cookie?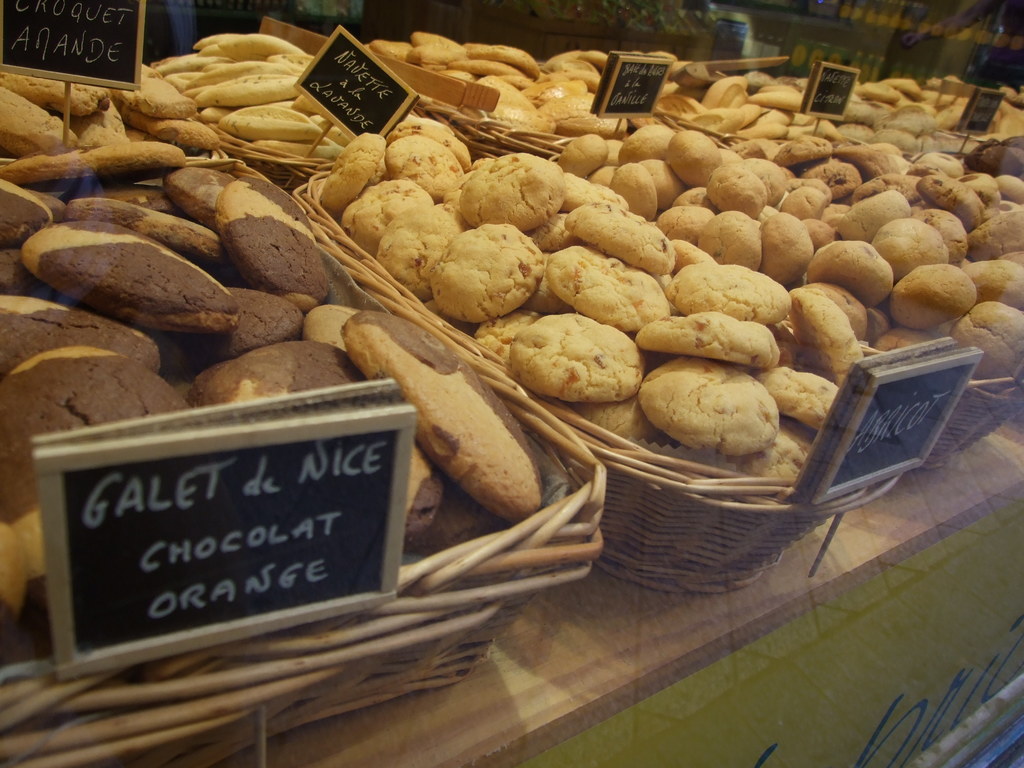
box=[124, 81, 200, 117]
